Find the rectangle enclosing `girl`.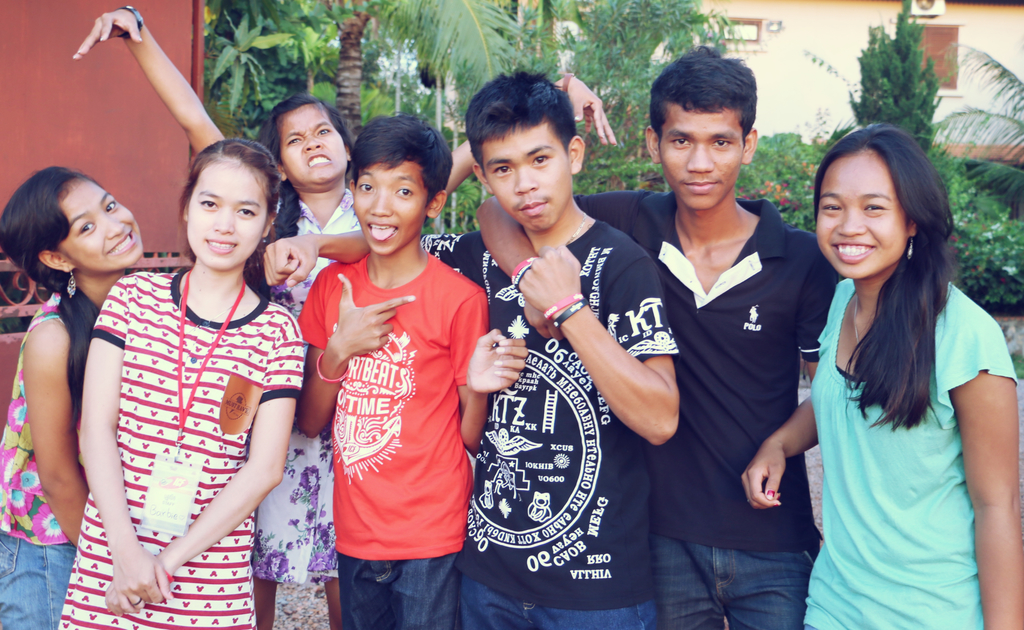
box(63, 138, 300, 629).
